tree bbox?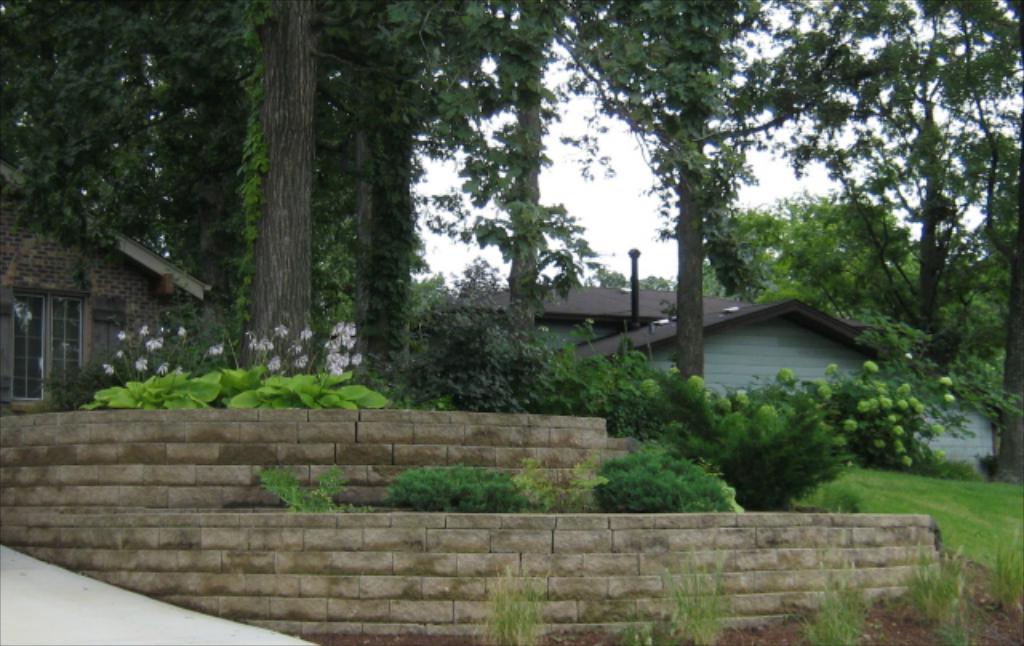
229:45:403:366
